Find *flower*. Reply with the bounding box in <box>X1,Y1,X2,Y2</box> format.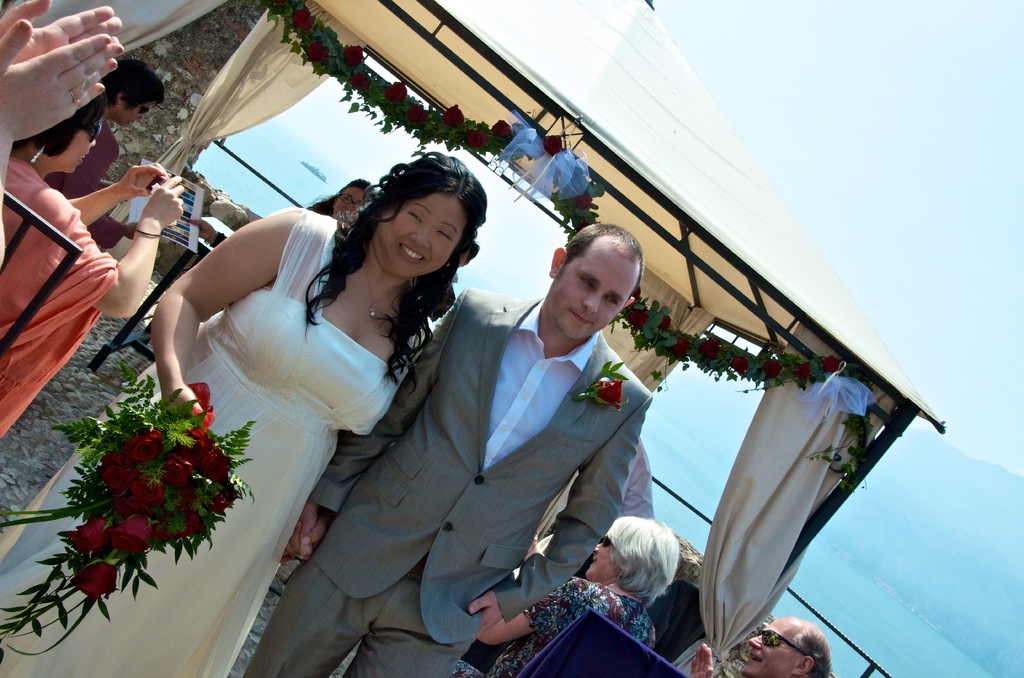
<box>351,70,370,89</box>.
